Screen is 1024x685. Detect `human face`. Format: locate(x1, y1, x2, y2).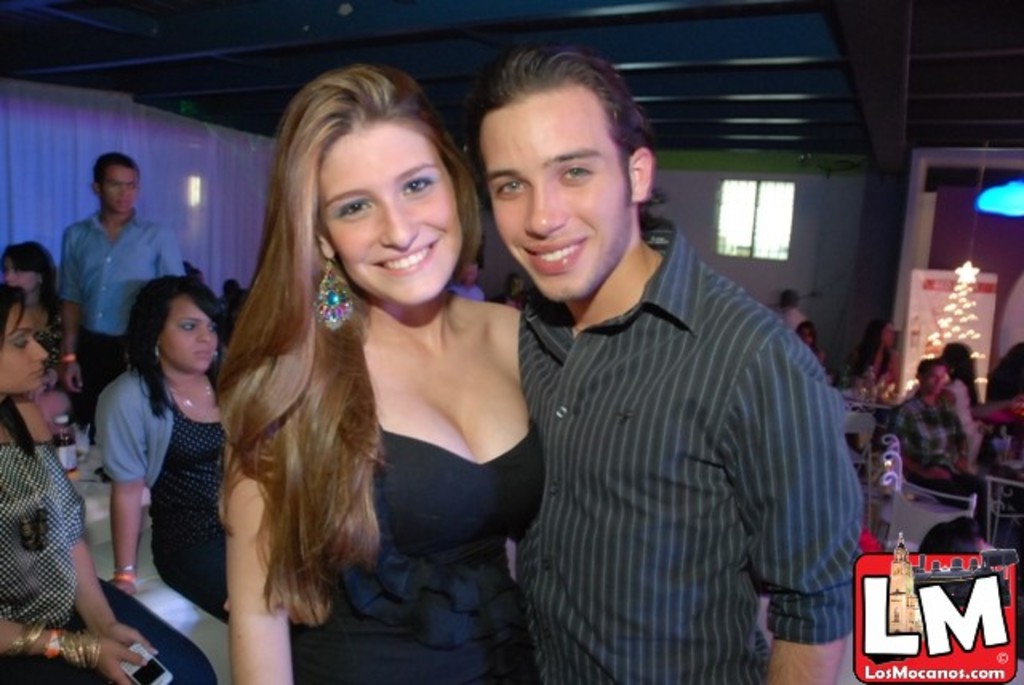
locate(157, 293, 218, 375).
